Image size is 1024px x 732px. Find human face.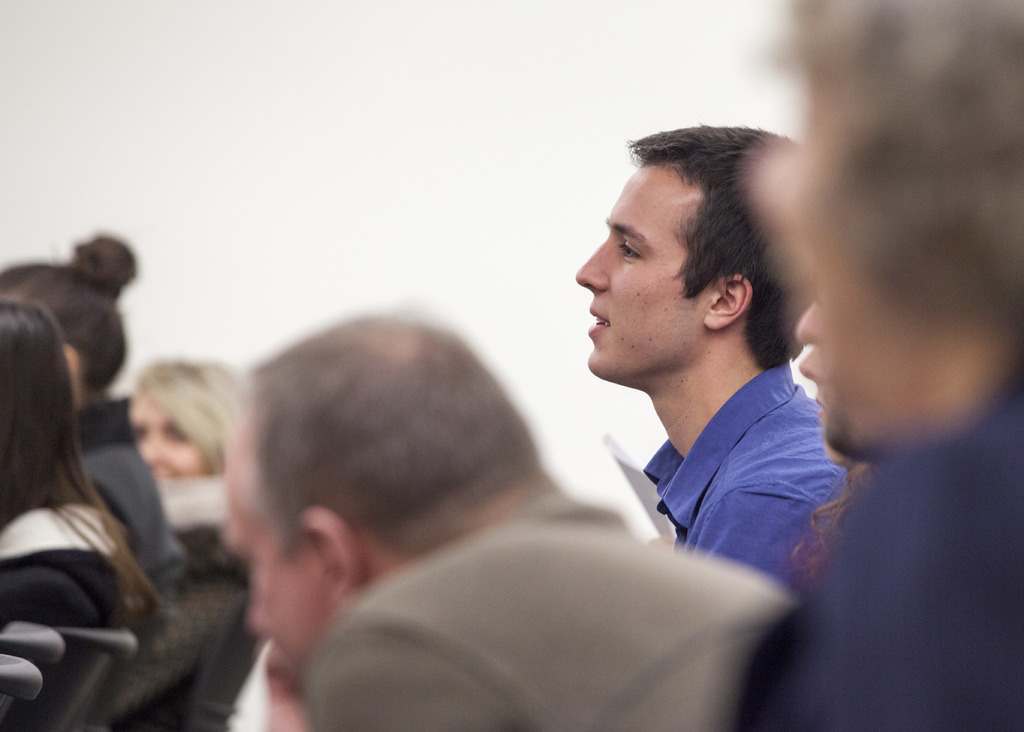
l=573, t=153, r=725, b=375.
